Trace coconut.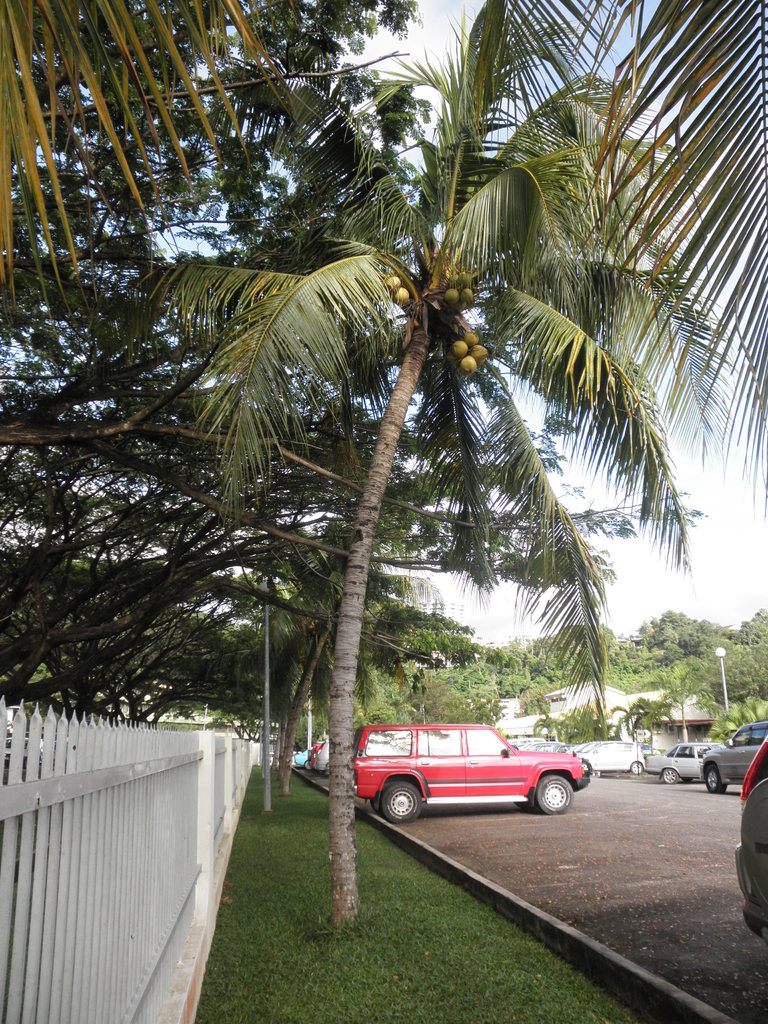
Traced to (x1=458, y1=328, x2=479, y2=352).
